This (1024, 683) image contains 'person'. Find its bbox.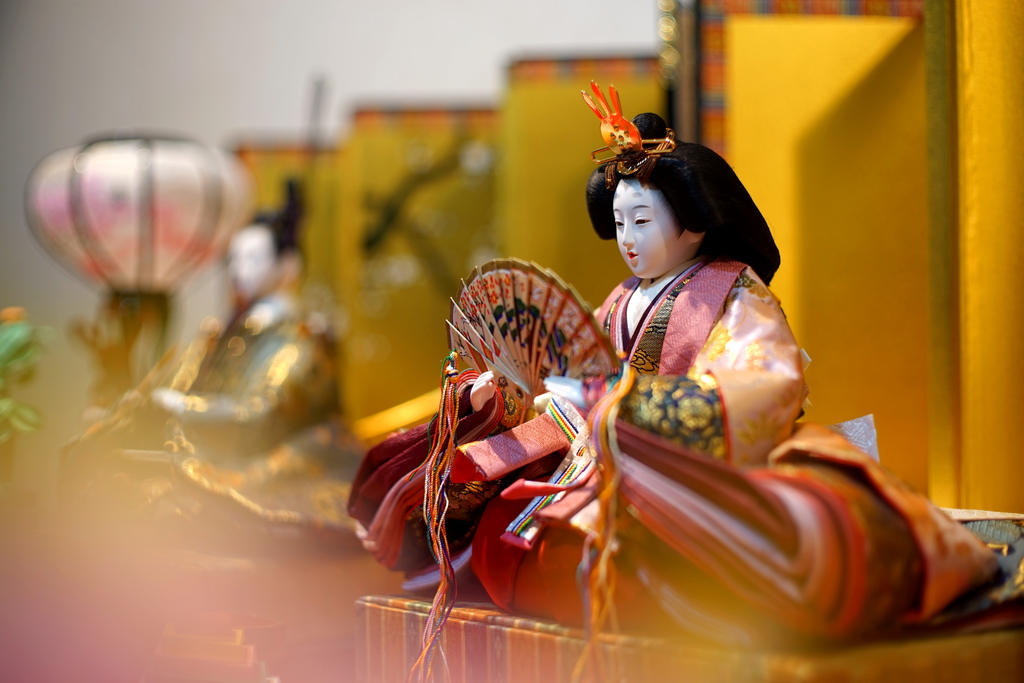
box(344, 109, 999, 642).
